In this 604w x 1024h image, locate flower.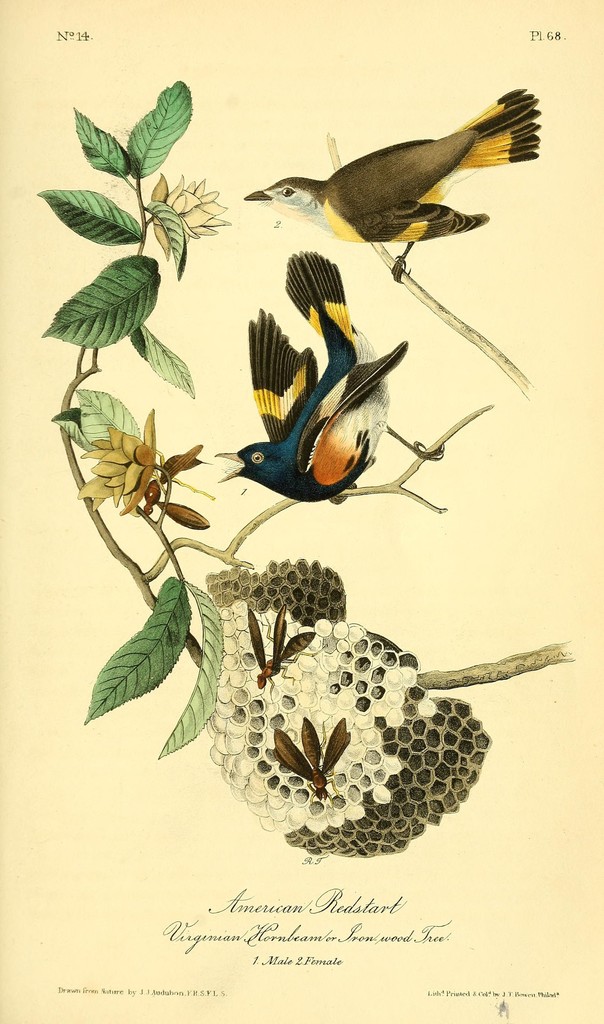
Bounding box: BBox(147, 170, 234, 257).
